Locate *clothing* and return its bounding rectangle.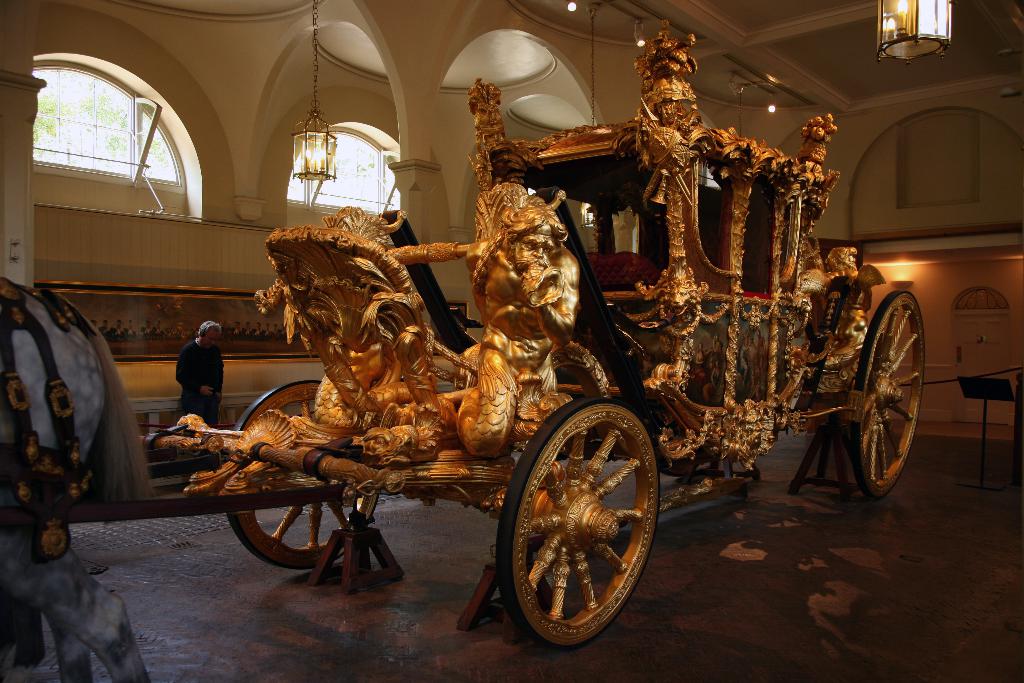
bbox=[158, 331, 221, 424].
